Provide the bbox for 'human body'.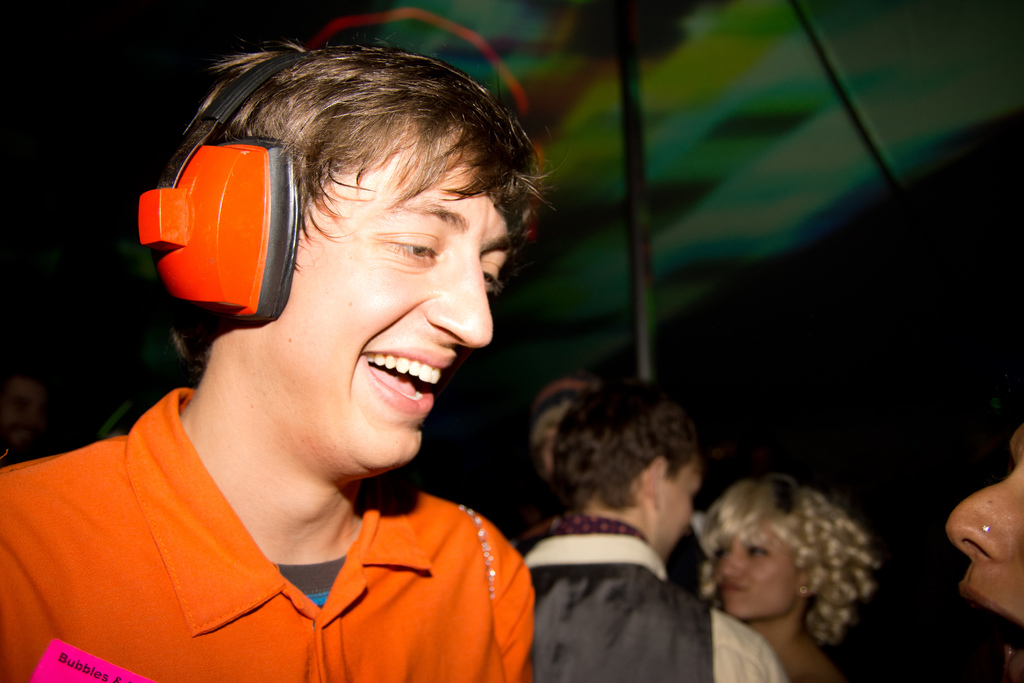
detection(524, 373, 782, 682).
